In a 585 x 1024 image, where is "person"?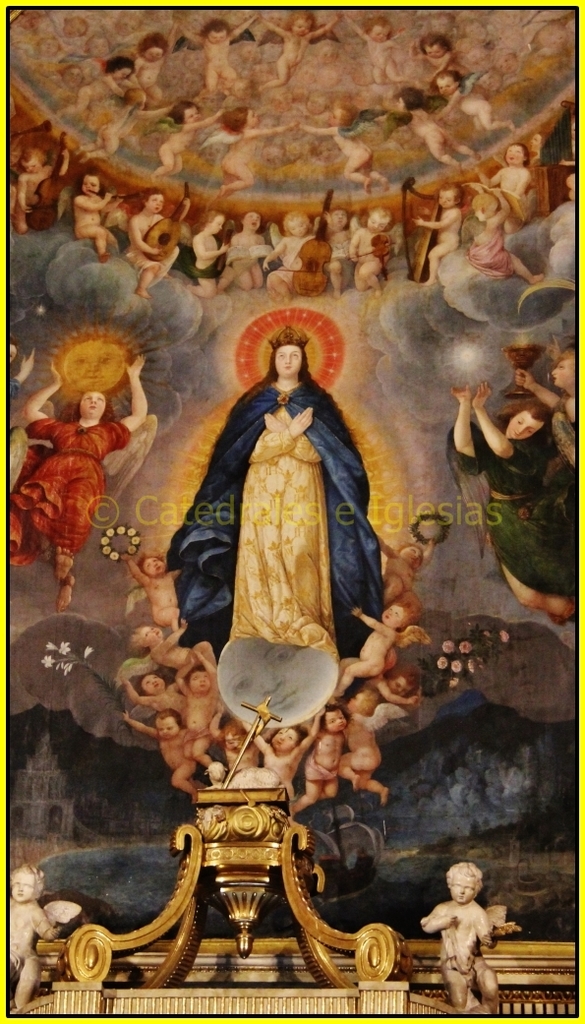
Rect(473, 184, 545, 287).
